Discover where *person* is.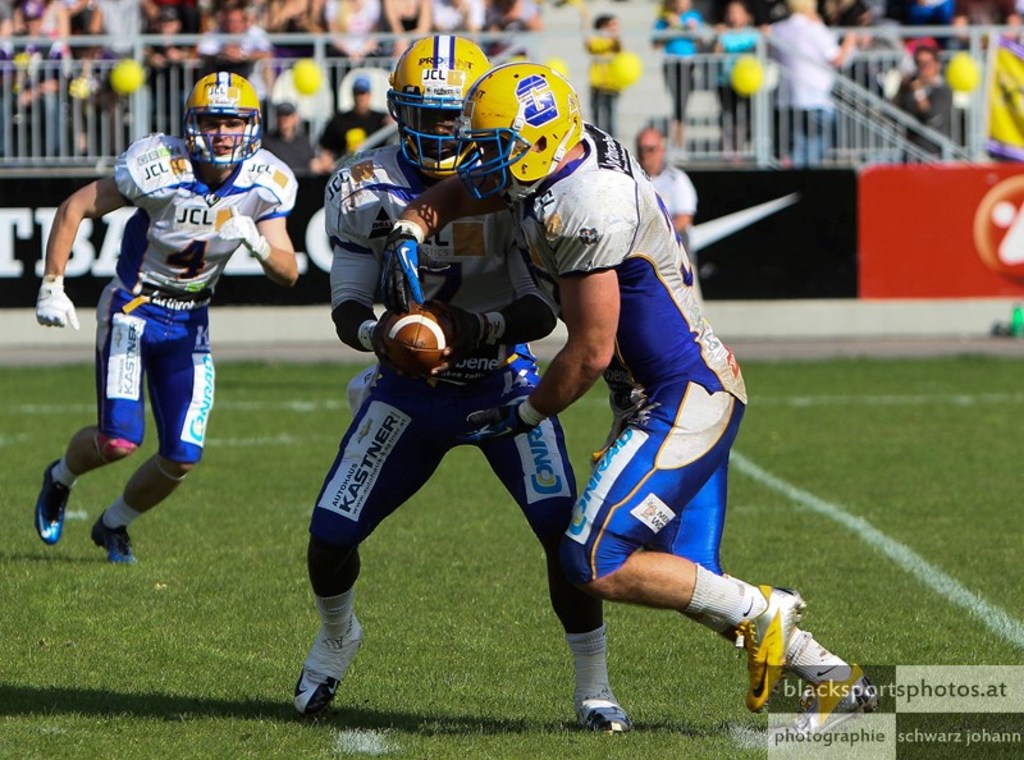
Discovered at BBox(293, 106, 635, 732).
